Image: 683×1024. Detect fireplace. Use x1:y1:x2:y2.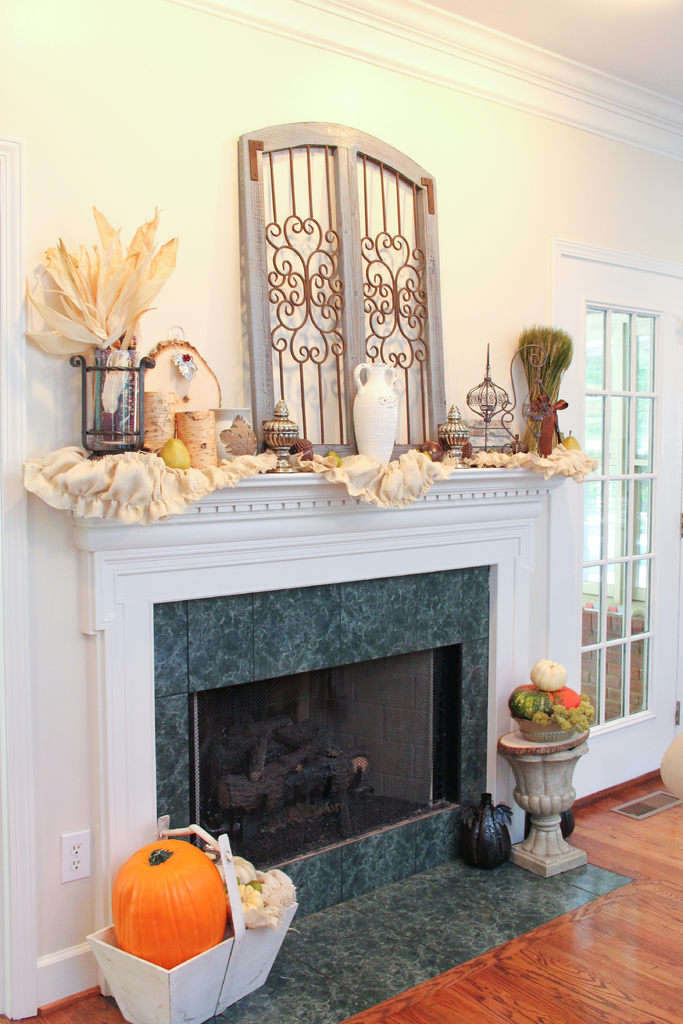
61:455:639:1023.
